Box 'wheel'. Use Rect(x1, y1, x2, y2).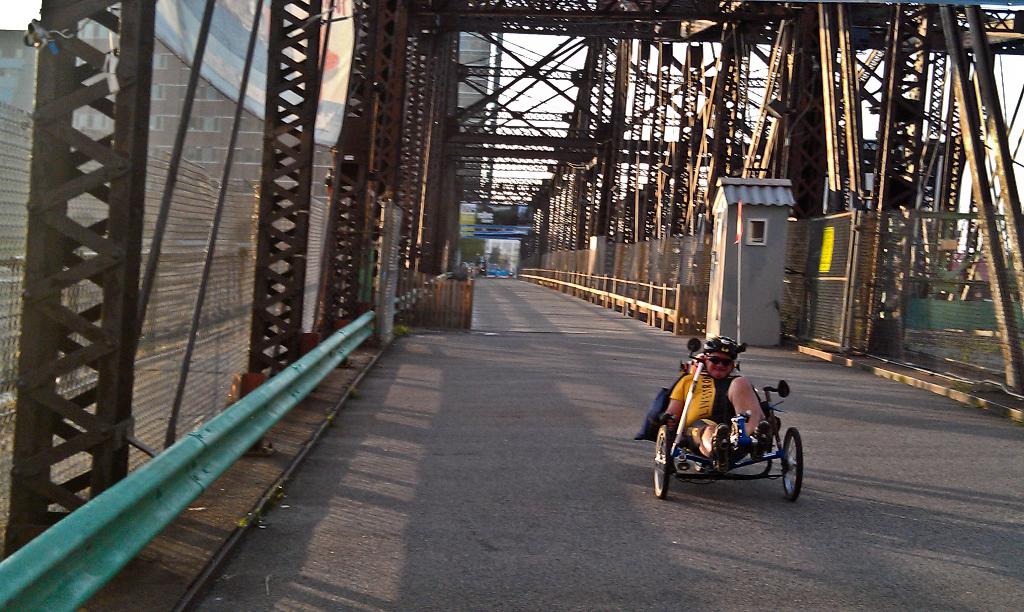
Rect(775, 429, 813, 505).
